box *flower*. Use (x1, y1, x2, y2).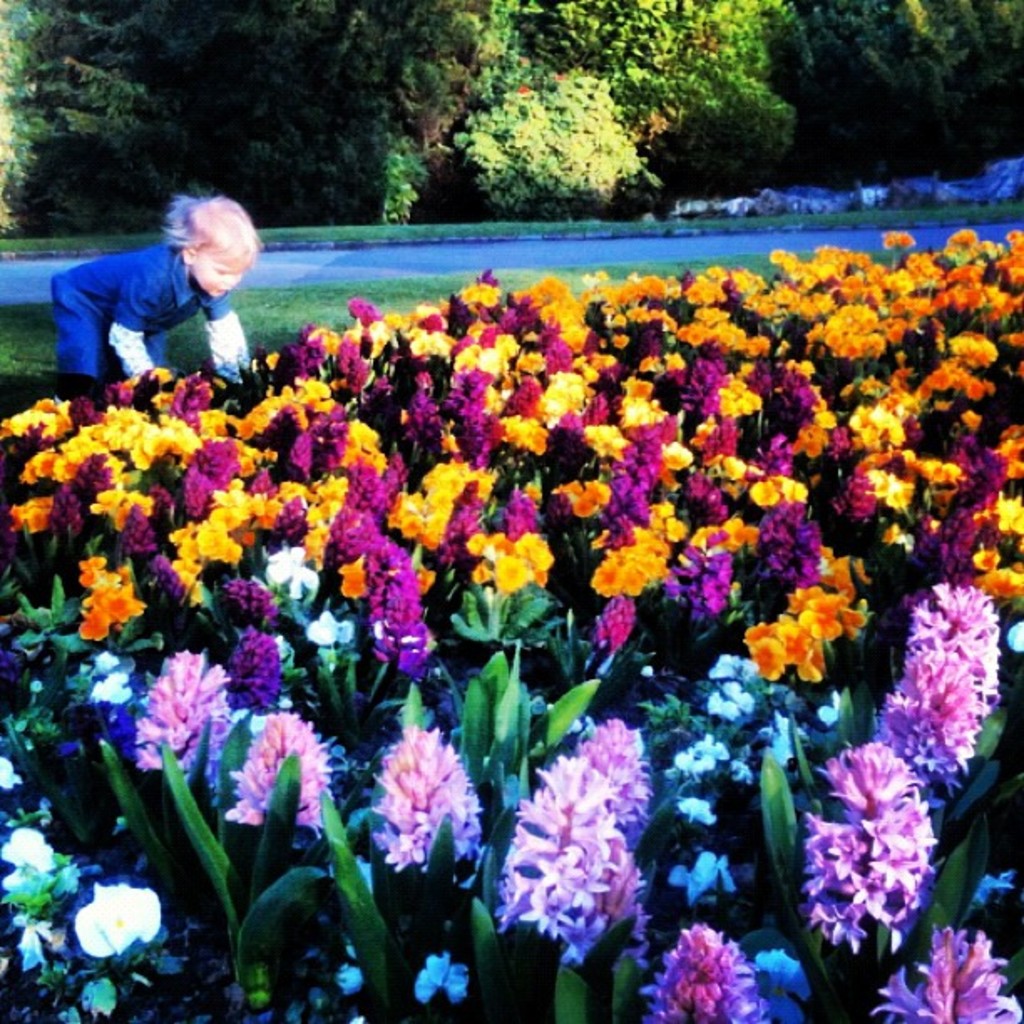
(136, 649, 229, 773).
